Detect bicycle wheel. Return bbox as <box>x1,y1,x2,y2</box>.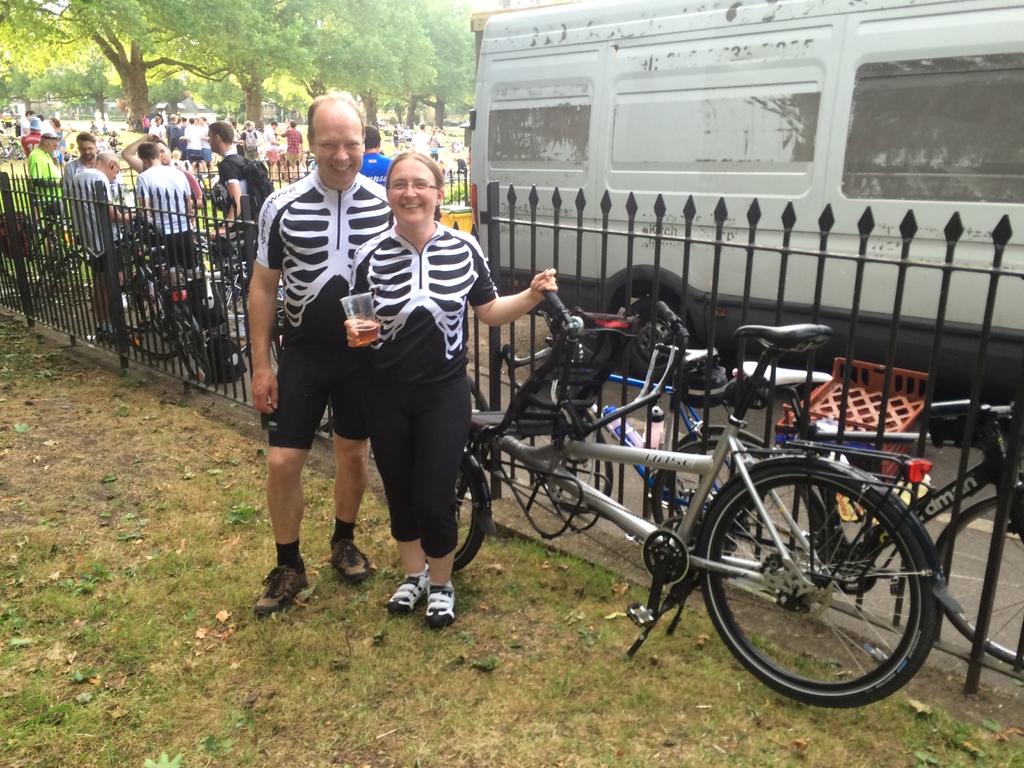
<box>181,273,253,359</box>.
